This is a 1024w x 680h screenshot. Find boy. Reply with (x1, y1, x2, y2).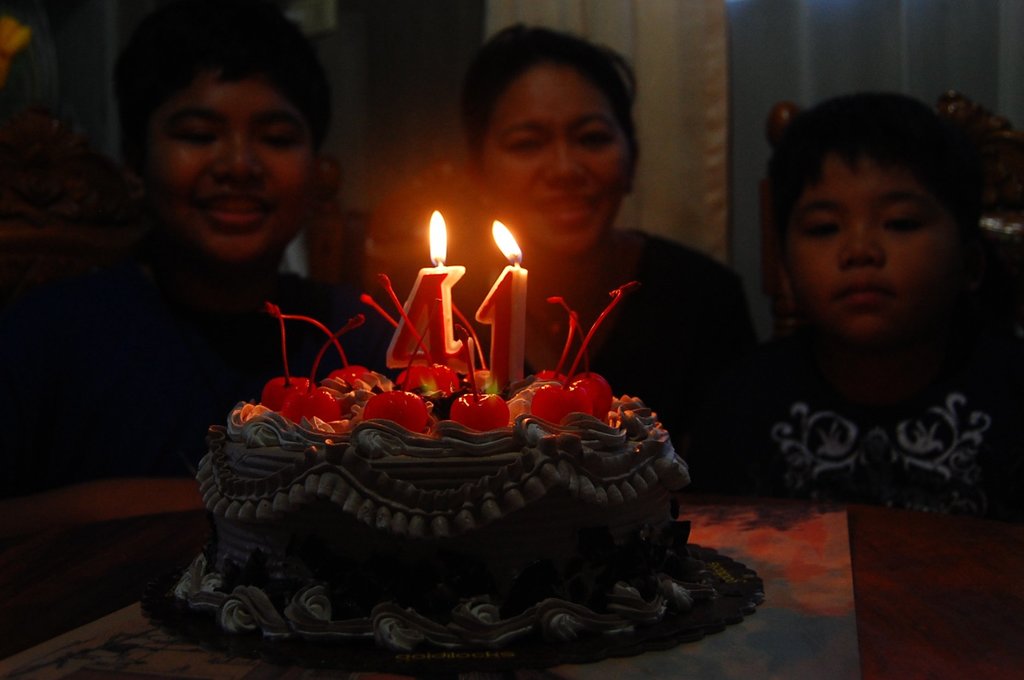
(715, 88, 1013, 521).
